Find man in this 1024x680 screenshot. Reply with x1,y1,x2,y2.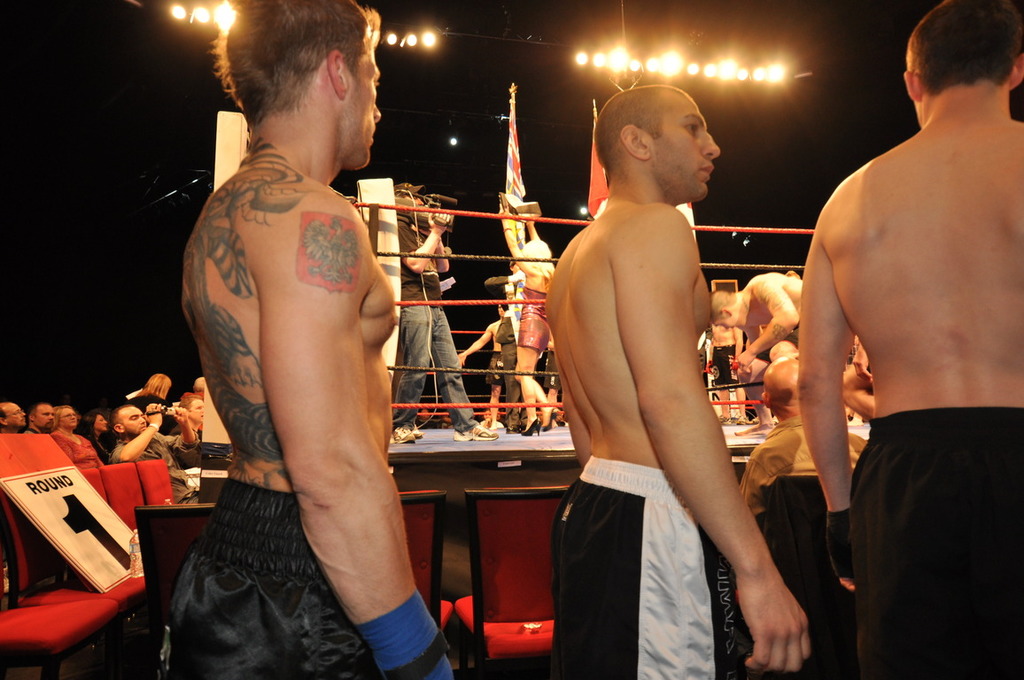
385,182,500,444.
